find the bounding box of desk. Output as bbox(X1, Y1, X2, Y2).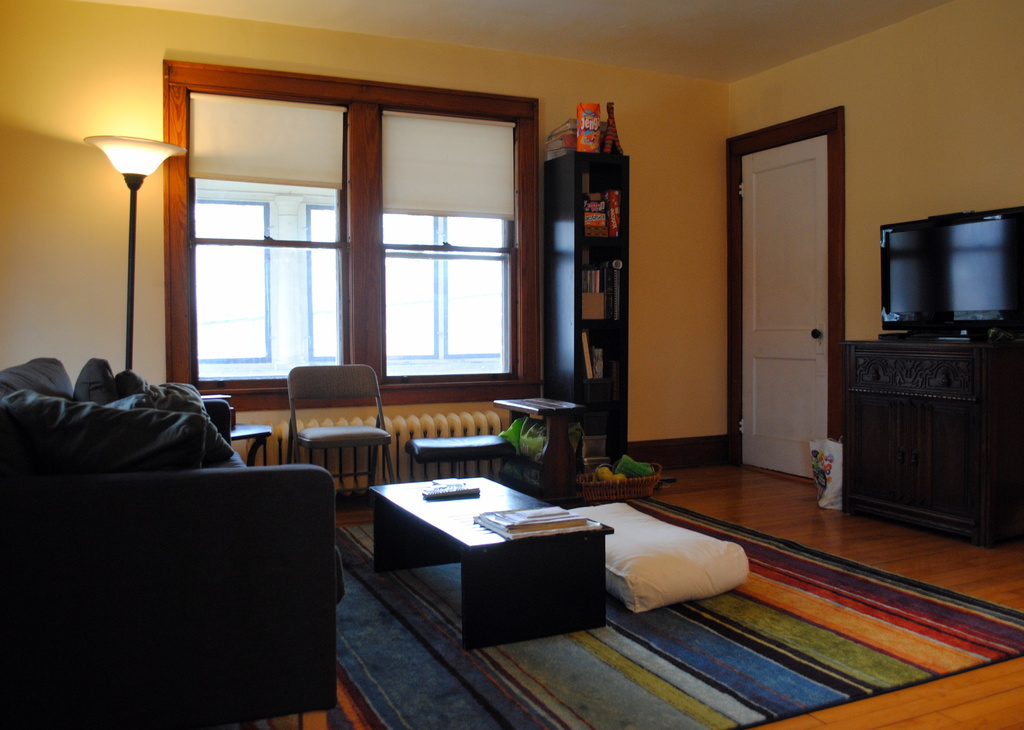
bbox(835, 336, 1023, 554).
